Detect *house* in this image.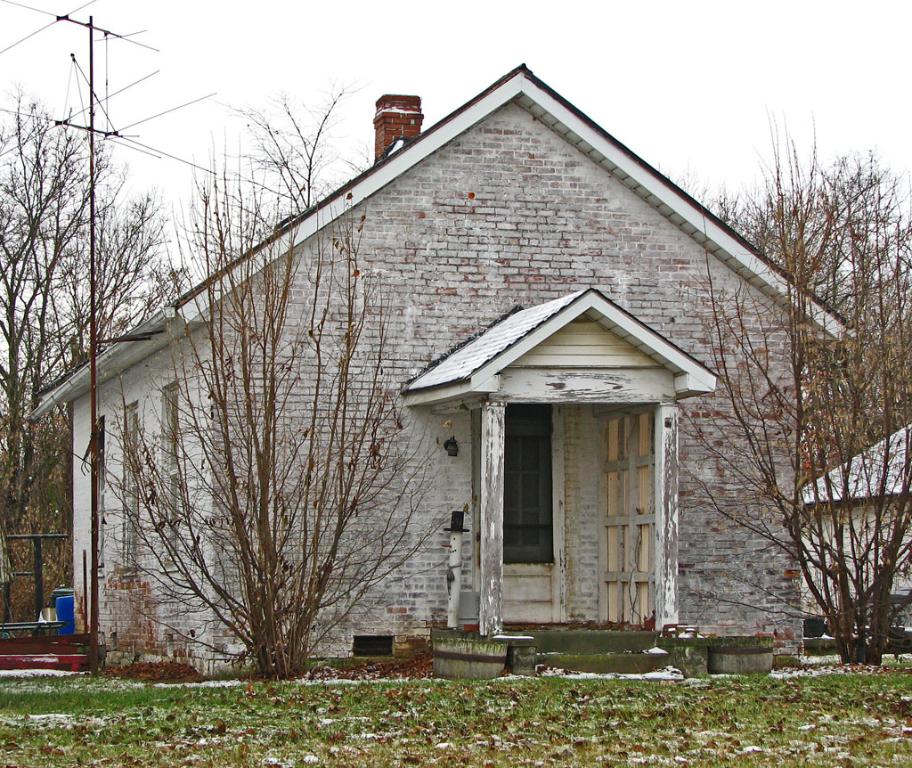
Detection: 793/418/911/648.
